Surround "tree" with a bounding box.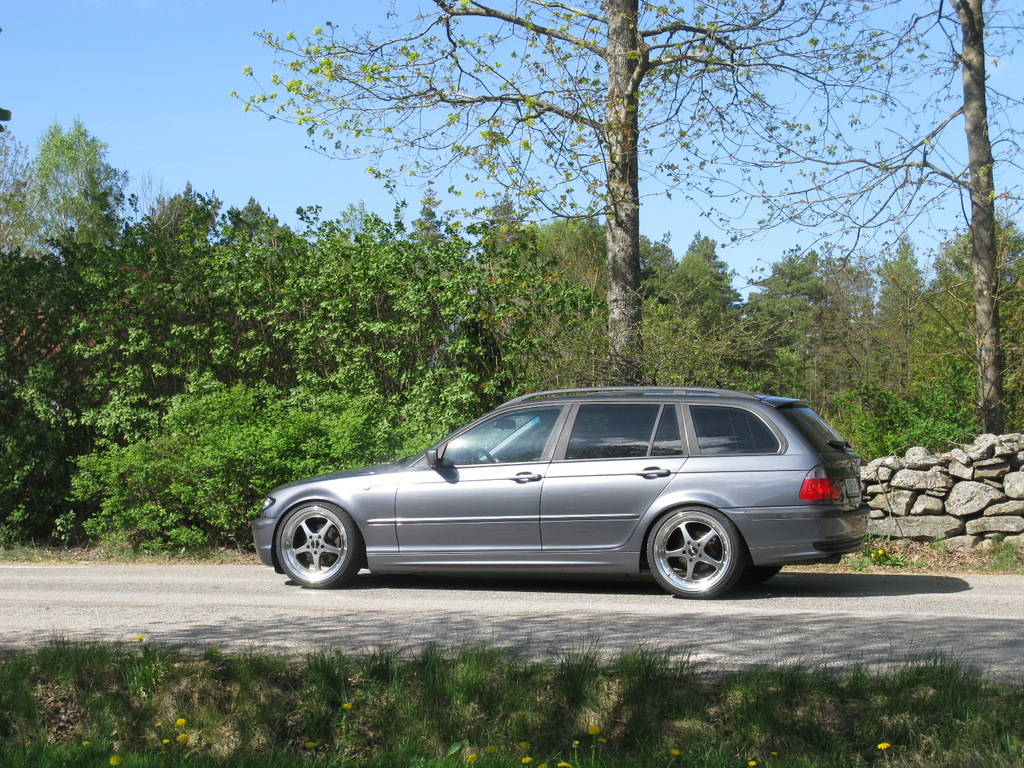
bbox(0, 99, 55, 252).
